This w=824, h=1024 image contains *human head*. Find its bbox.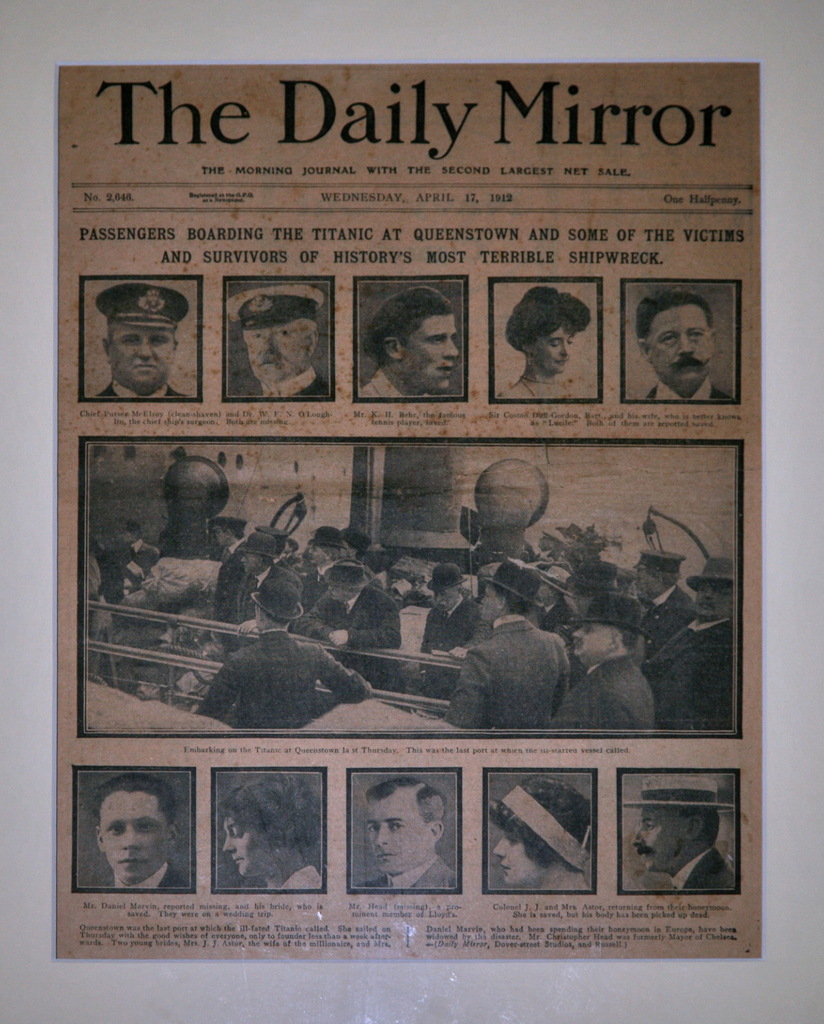
<bbox>115, 525, 140, 547</bbox>.
